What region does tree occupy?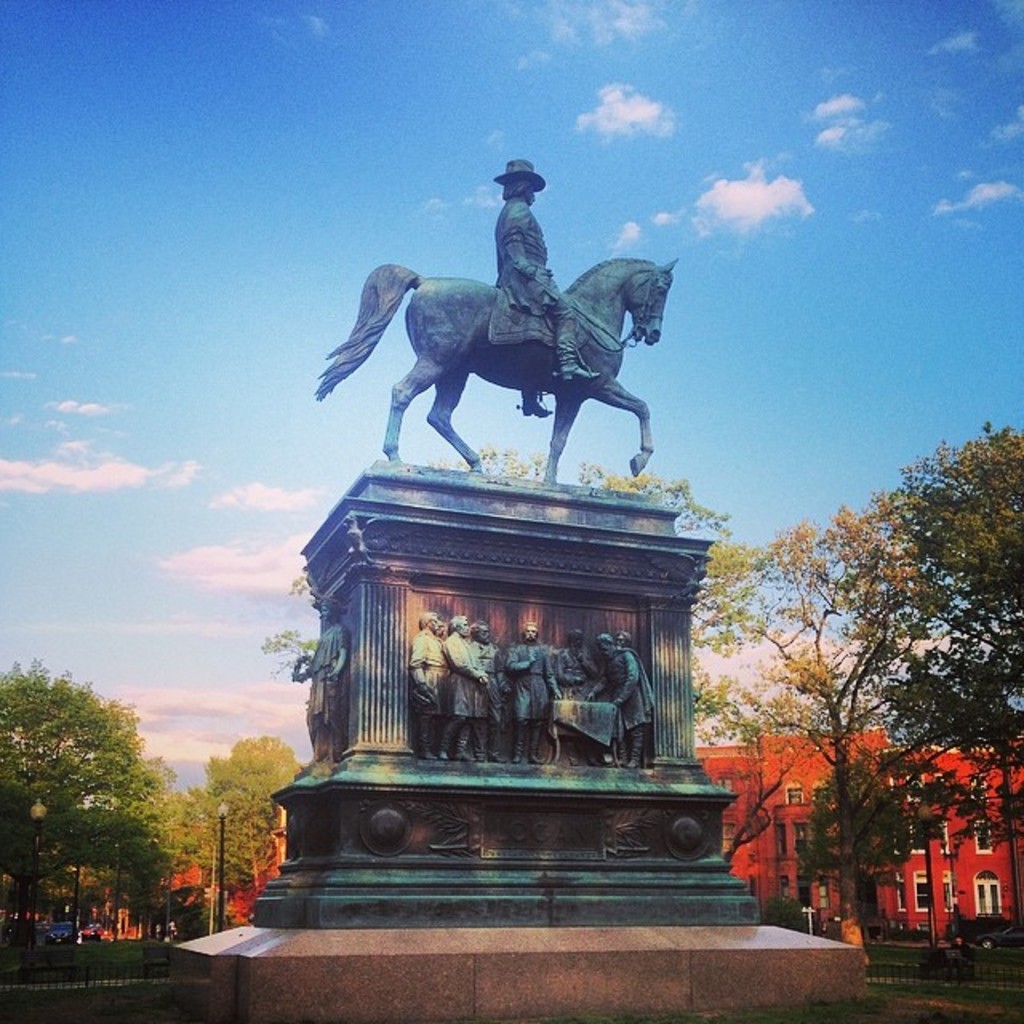
box=[0, 666, 179, 947].
